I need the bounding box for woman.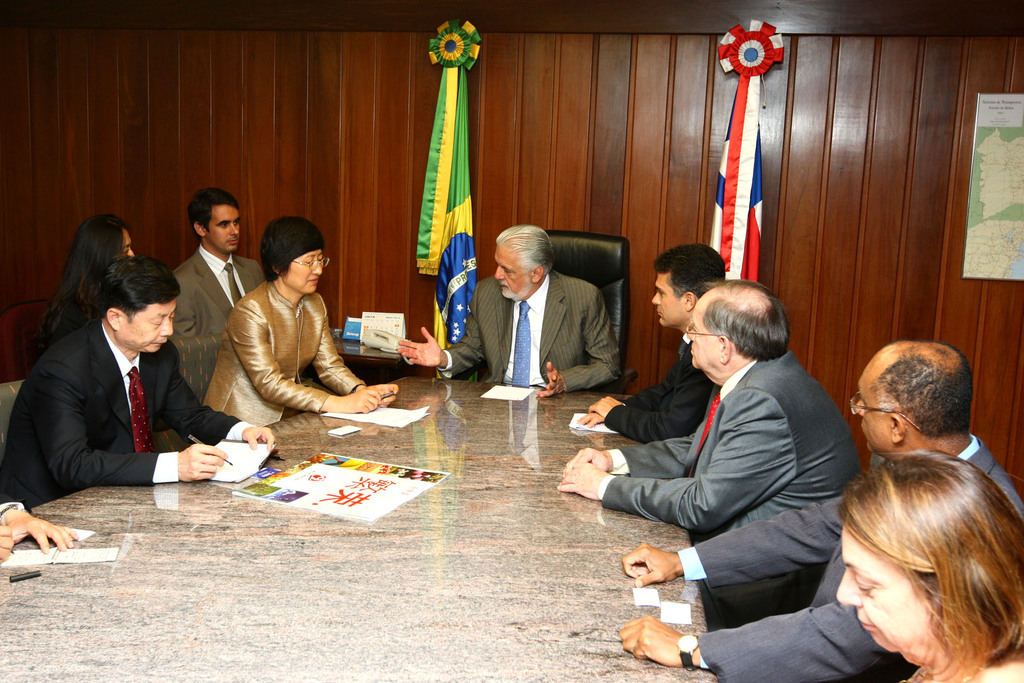
Here it is: {"left": 803, "top": 421, "right": 1023, "bottom": 682}.
